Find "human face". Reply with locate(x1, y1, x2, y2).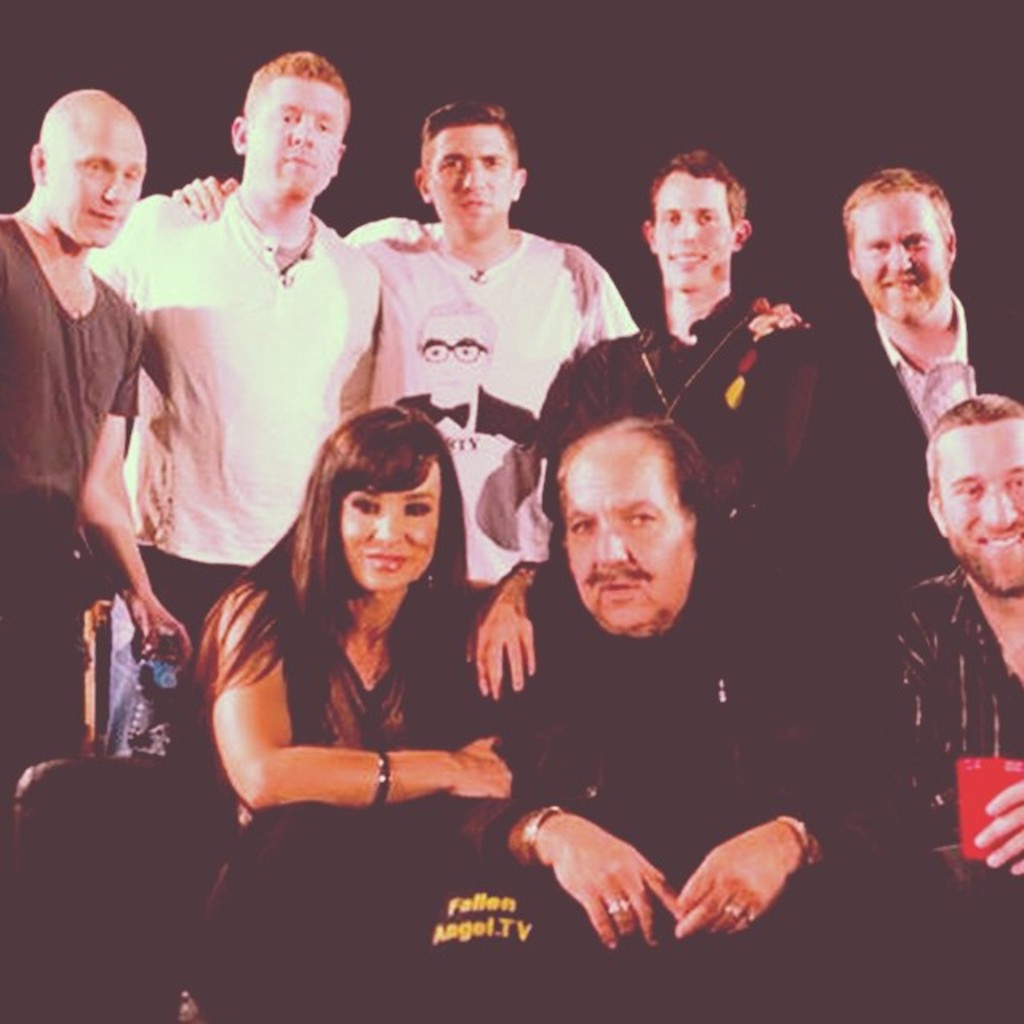
locate(48, 120, 142, 245).
